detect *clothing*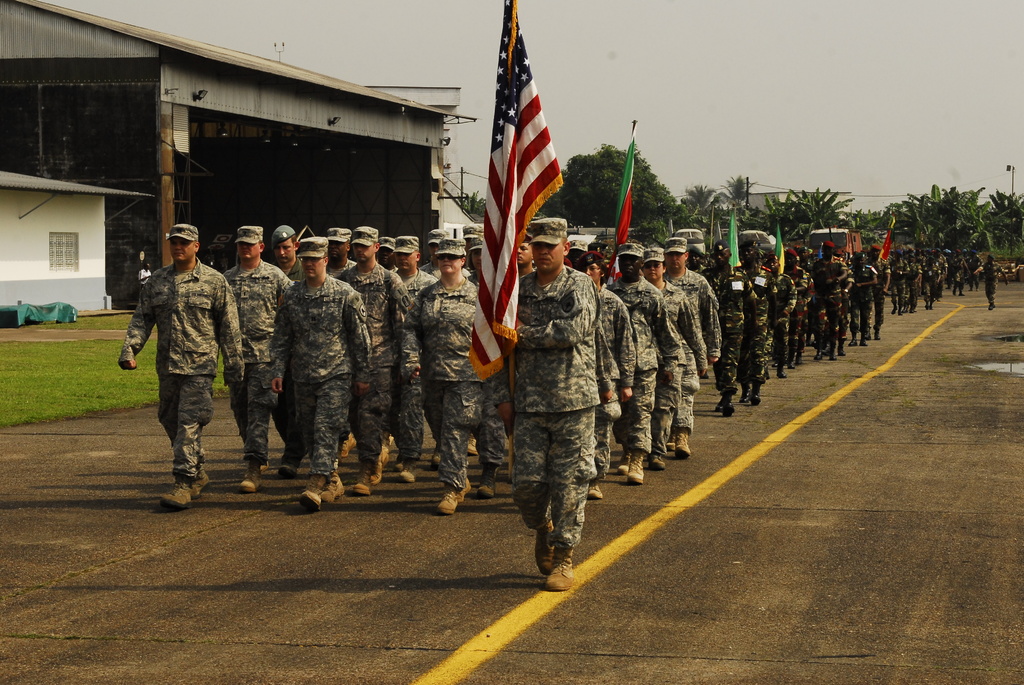
crop(336, 261, 415, 458)
